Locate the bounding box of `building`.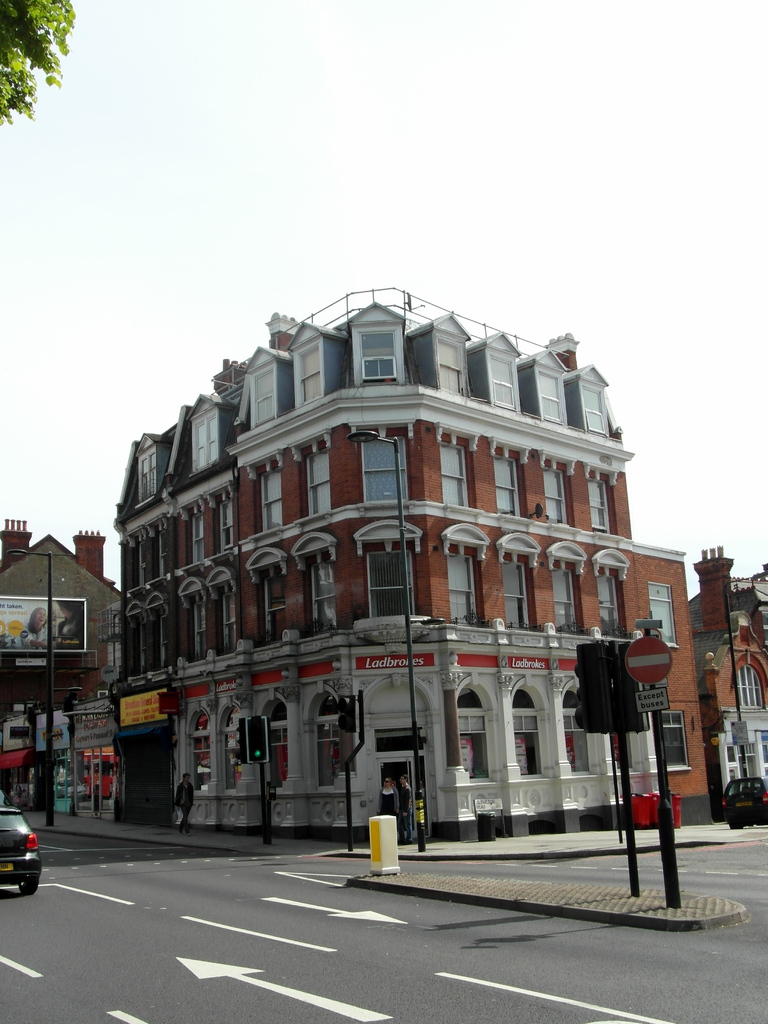
Bounding box: box=[111, 285, 718, 844].
